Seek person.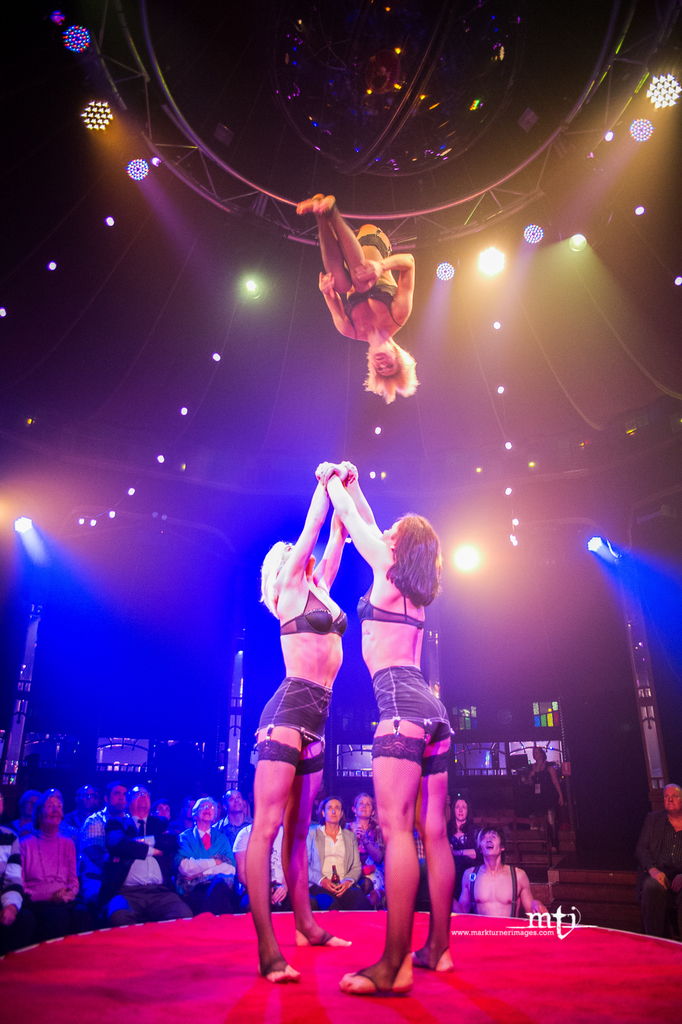
rect(0, 796, 24, 941).
